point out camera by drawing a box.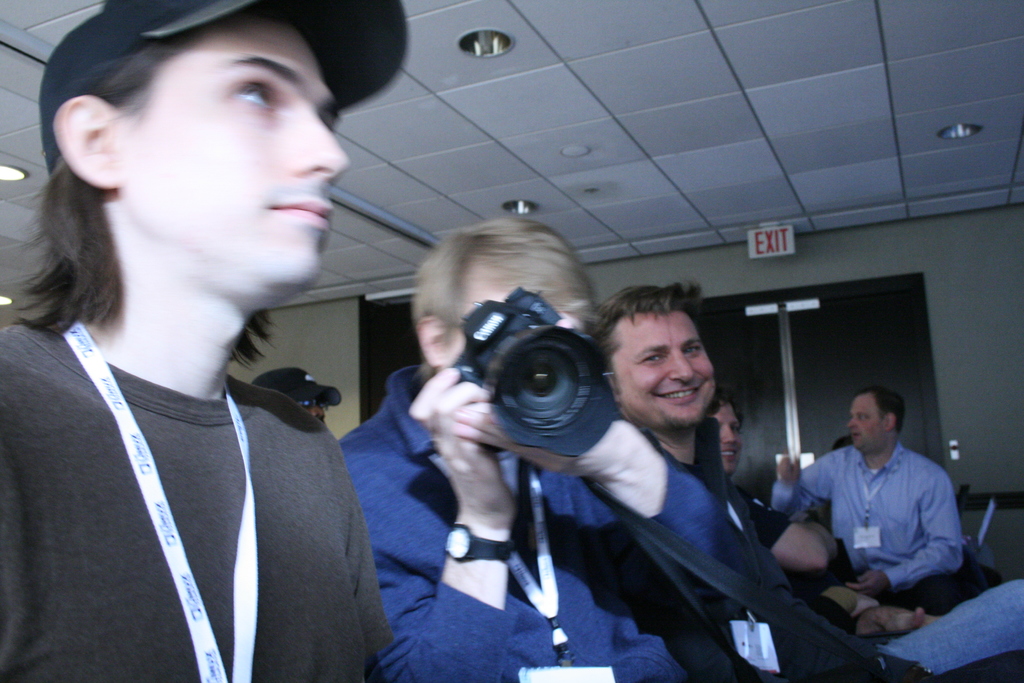
445/297/615/461.
